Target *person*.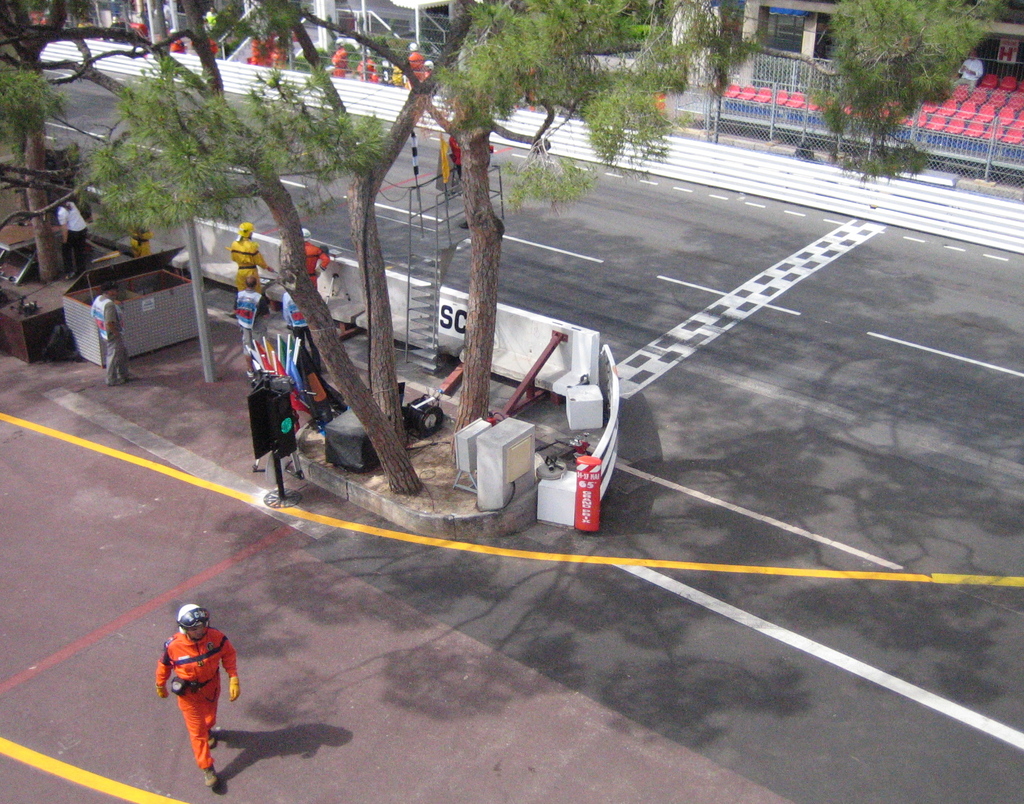
Target region: BBox(279, 289, 326, 380).
